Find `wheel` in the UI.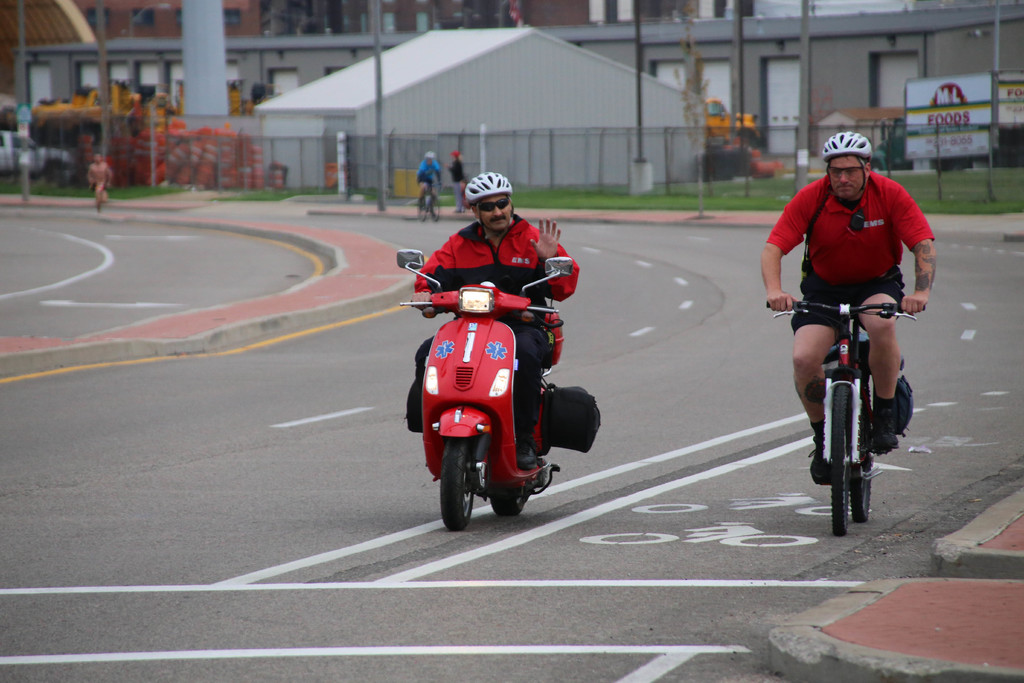
UI element at l=490, t=497, r=525, b=518.
